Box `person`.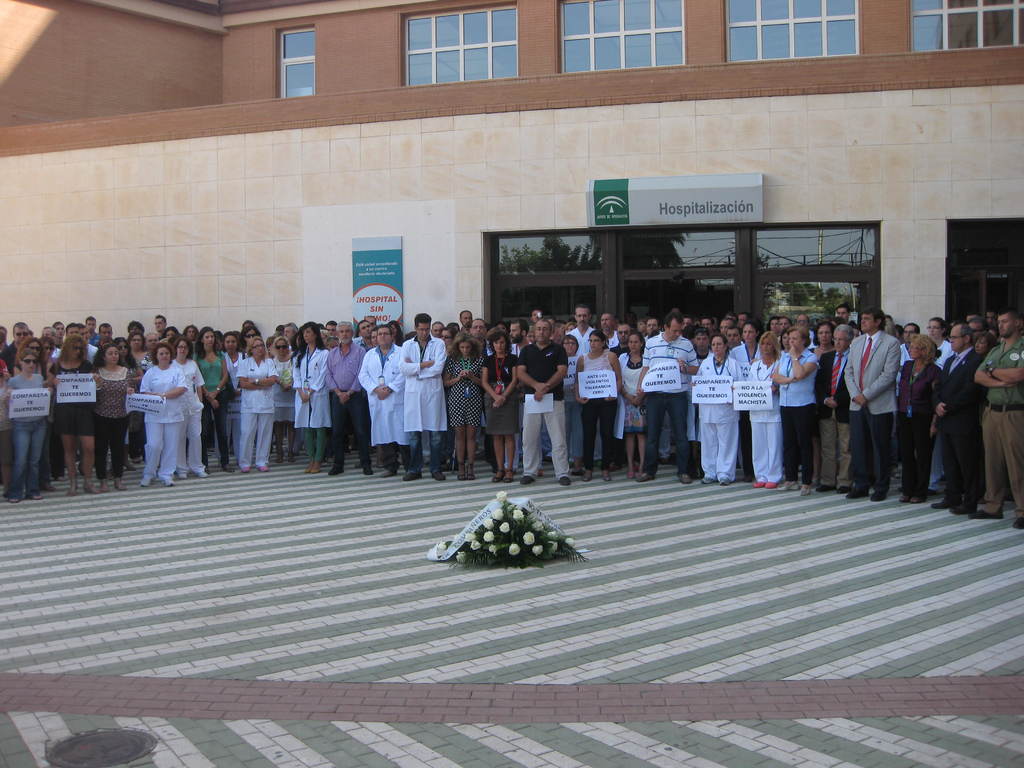
33,337,68,483.
